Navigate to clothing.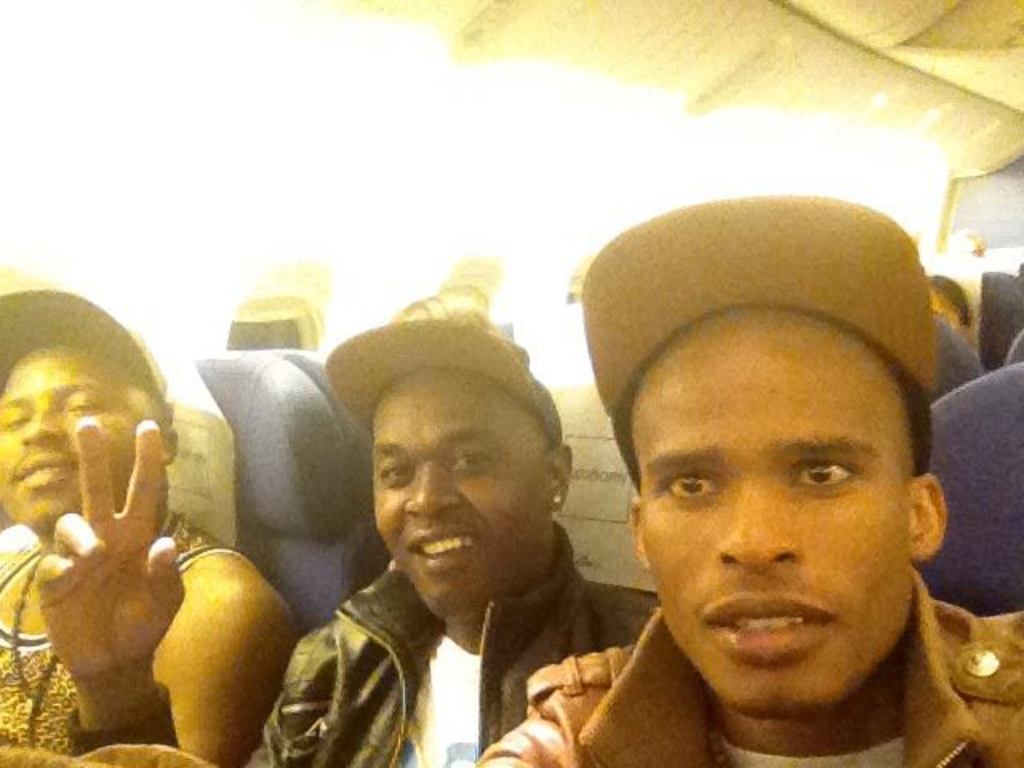
Navigation target: (245,464,637,767).
